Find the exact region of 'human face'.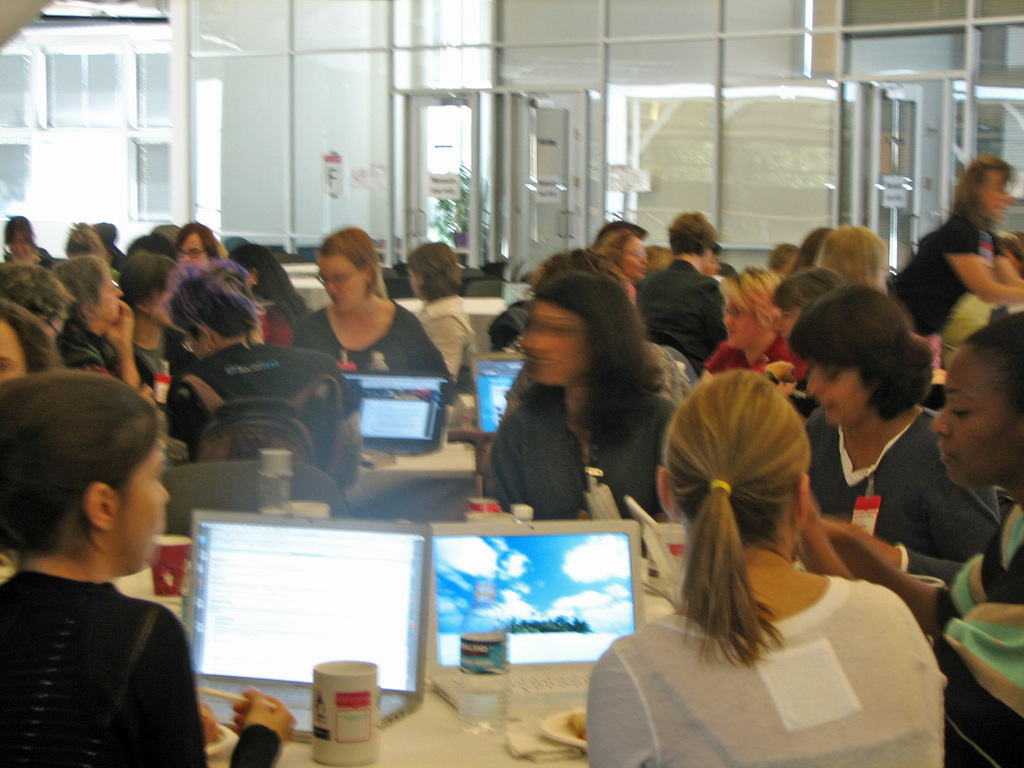
Exact region: {"x1": 91, "y1": 268, "x2": 128, "y2": 325}.
